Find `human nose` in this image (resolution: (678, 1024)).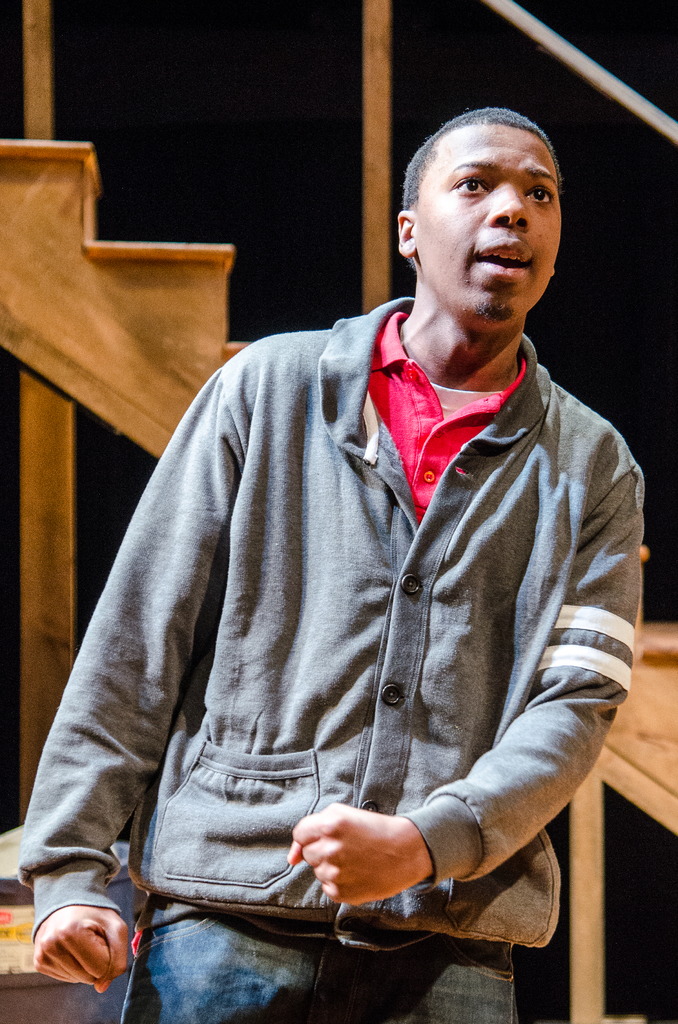
492, 180, 529, 230.
